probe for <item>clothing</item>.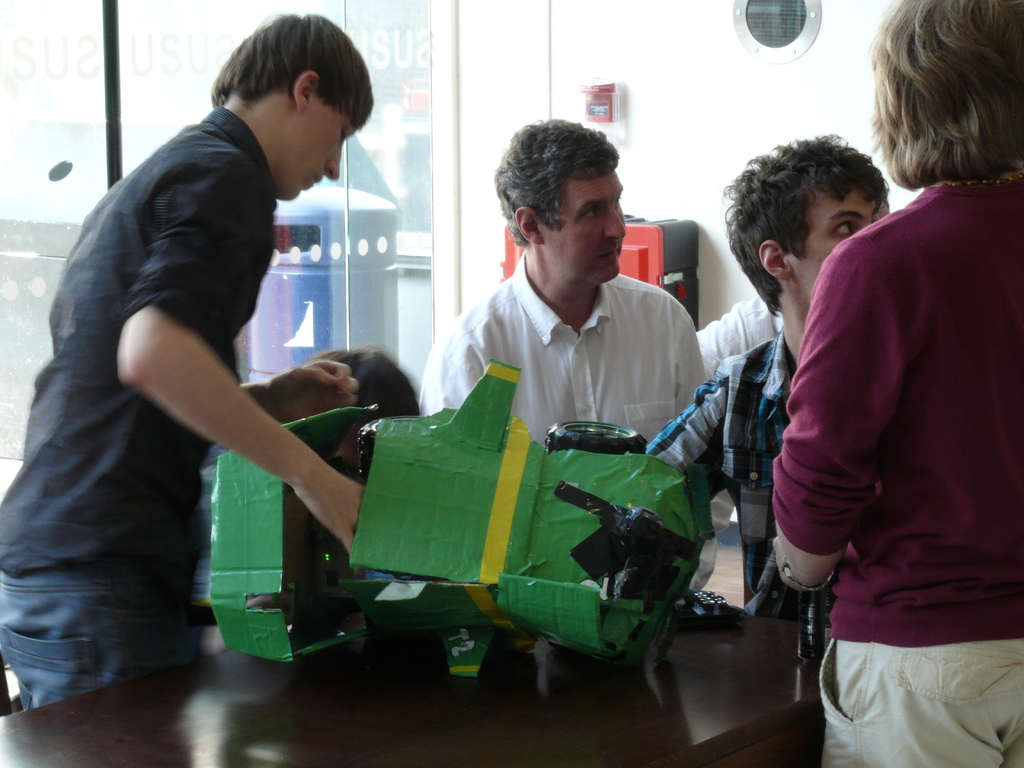
Probe result: [0,104,246,705].
